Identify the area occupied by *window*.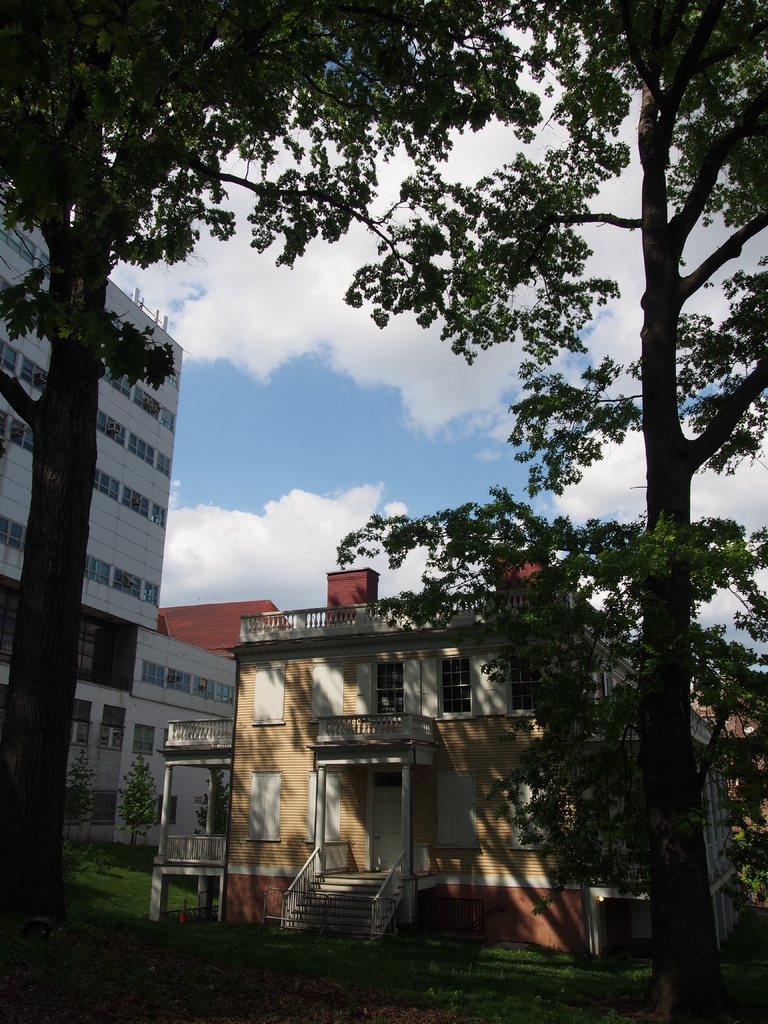
Area: [left=350, top=652, right=423, bottom=727].
